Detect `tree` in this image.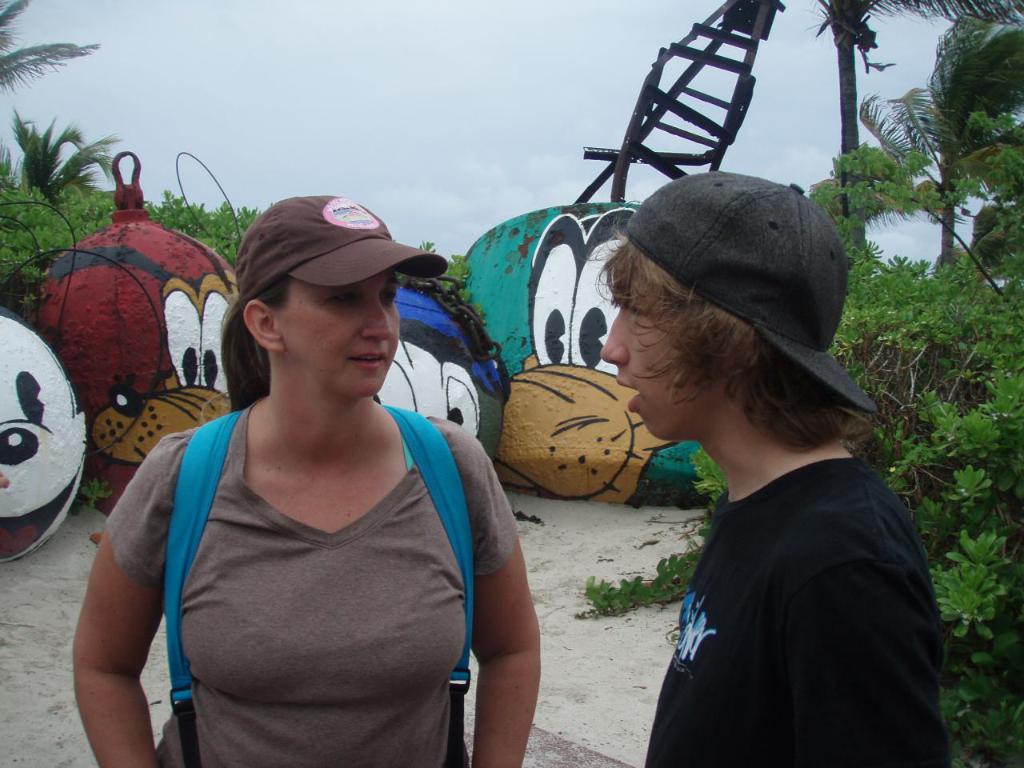
Detection: (0, 95, 141, 223).
